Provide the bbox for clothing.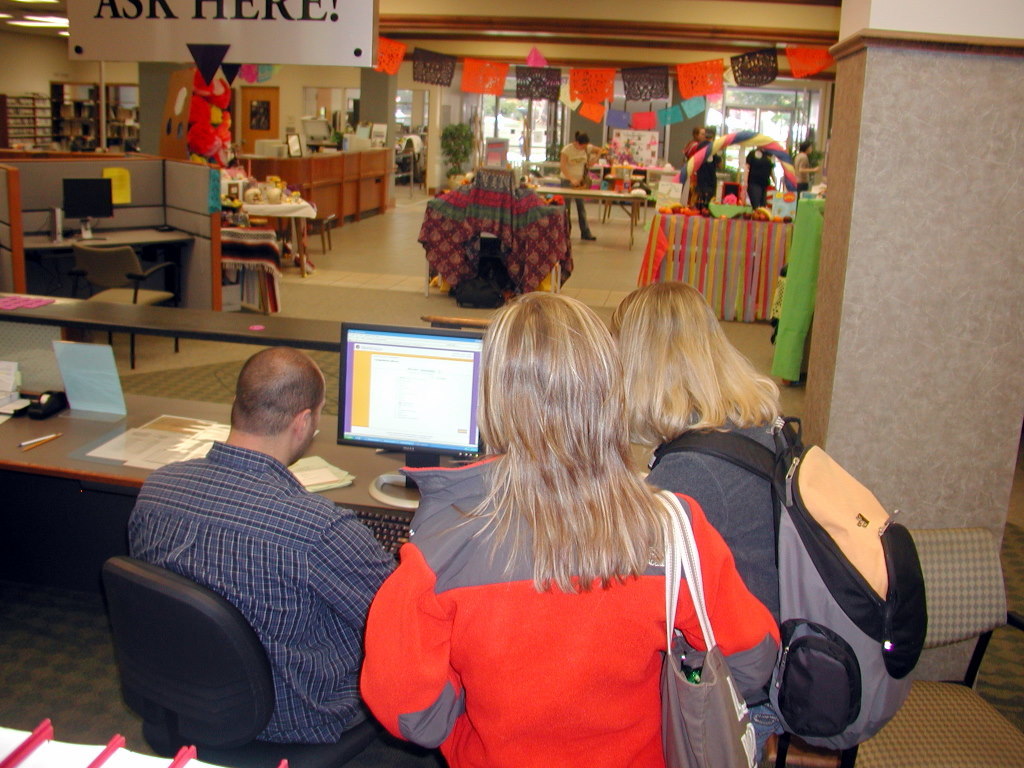
[x1=690, y1=139, x2=722, y2=203].
